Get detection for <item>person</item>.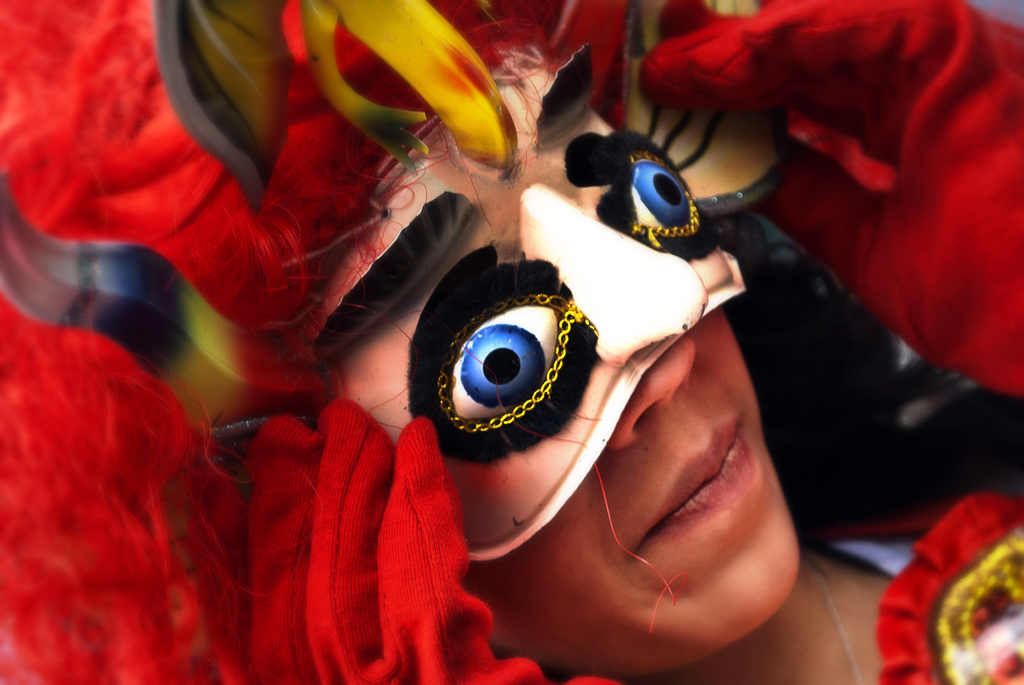
Detection: select_region(0, 0, 1023, 684).
